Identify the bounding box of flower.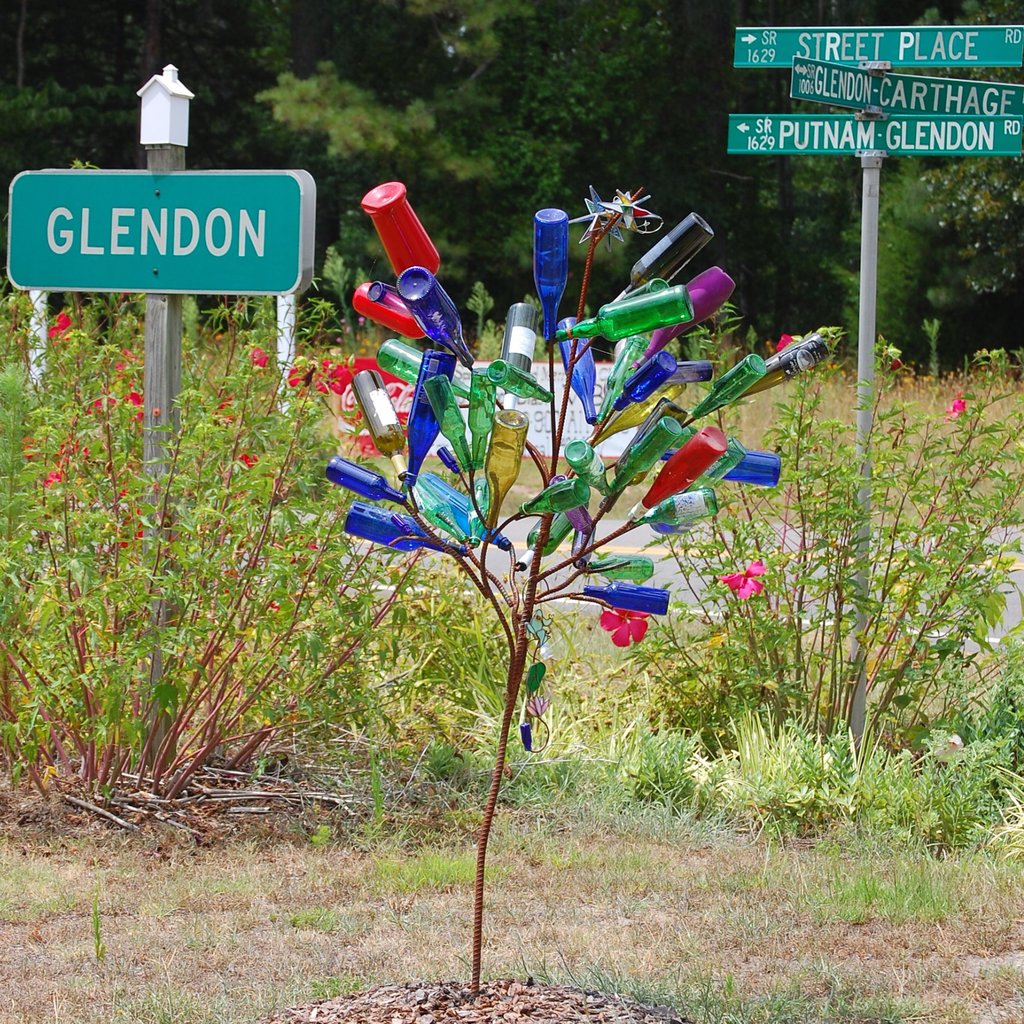
255, 347, 268, 368.
